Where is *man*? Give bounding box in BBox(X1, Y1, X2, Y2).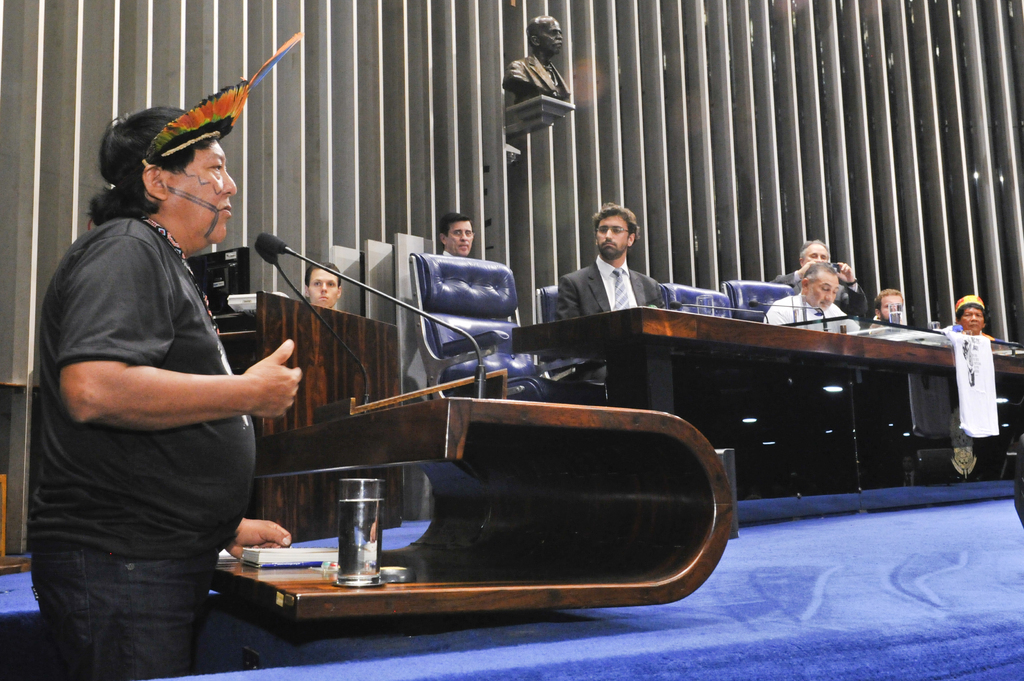
BBox(28, 103, 308, 680).
